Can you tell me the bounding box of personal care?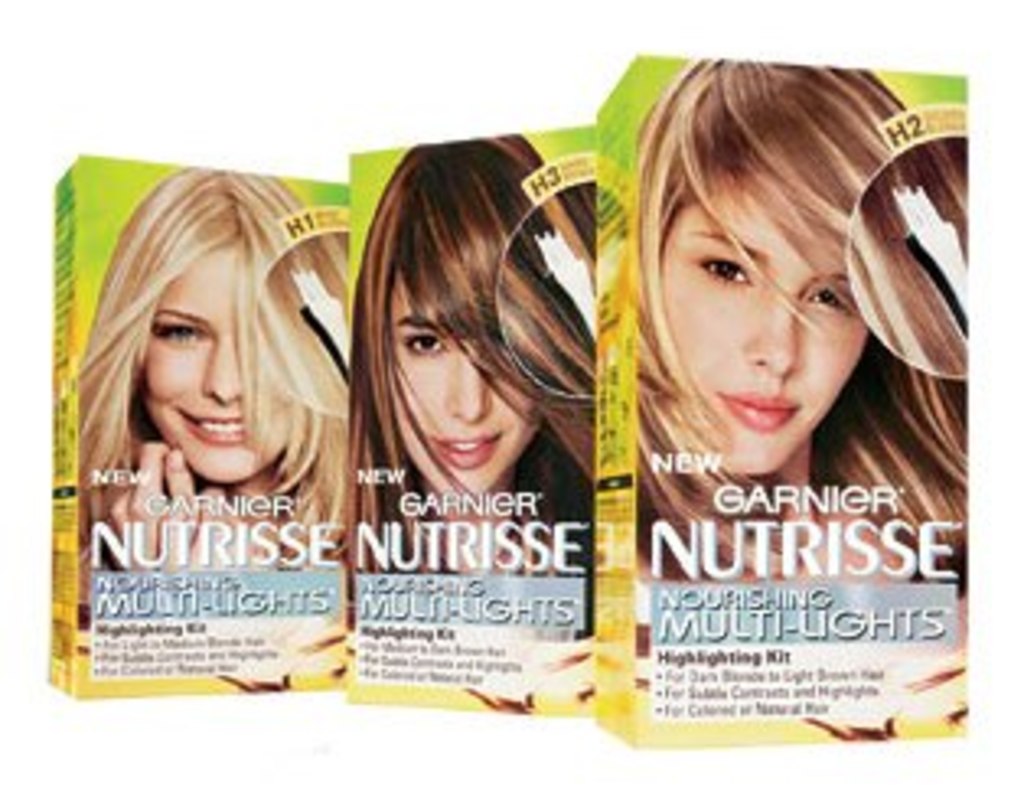
bbox(590, 55, 962, 754).
